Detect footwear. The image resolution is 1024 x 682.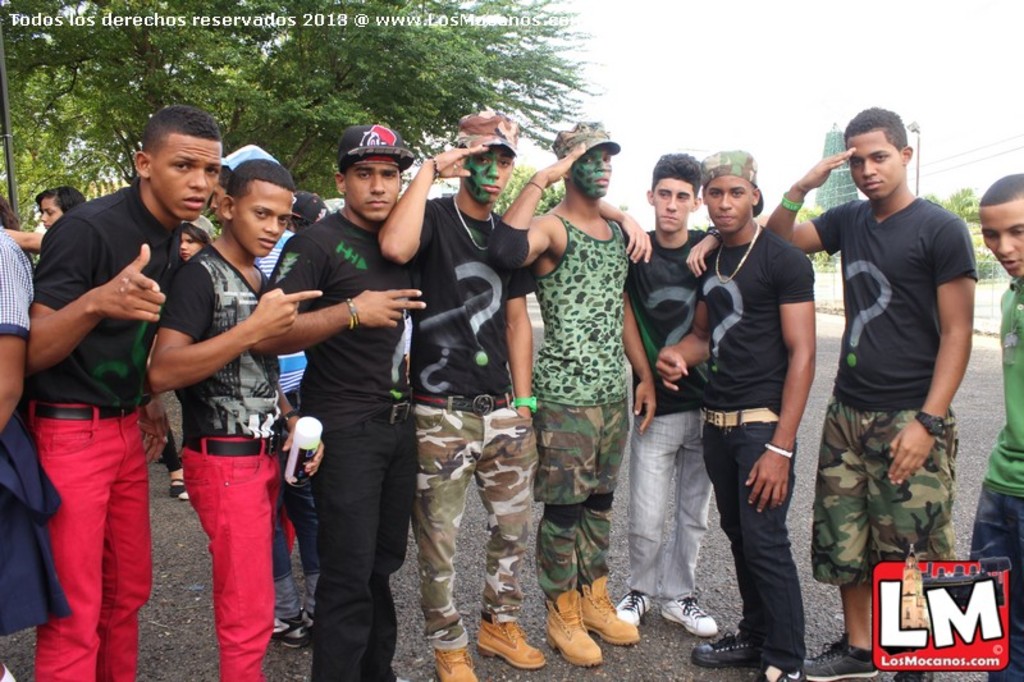
[x1=544, y1=587, x2=607, y2=665].
